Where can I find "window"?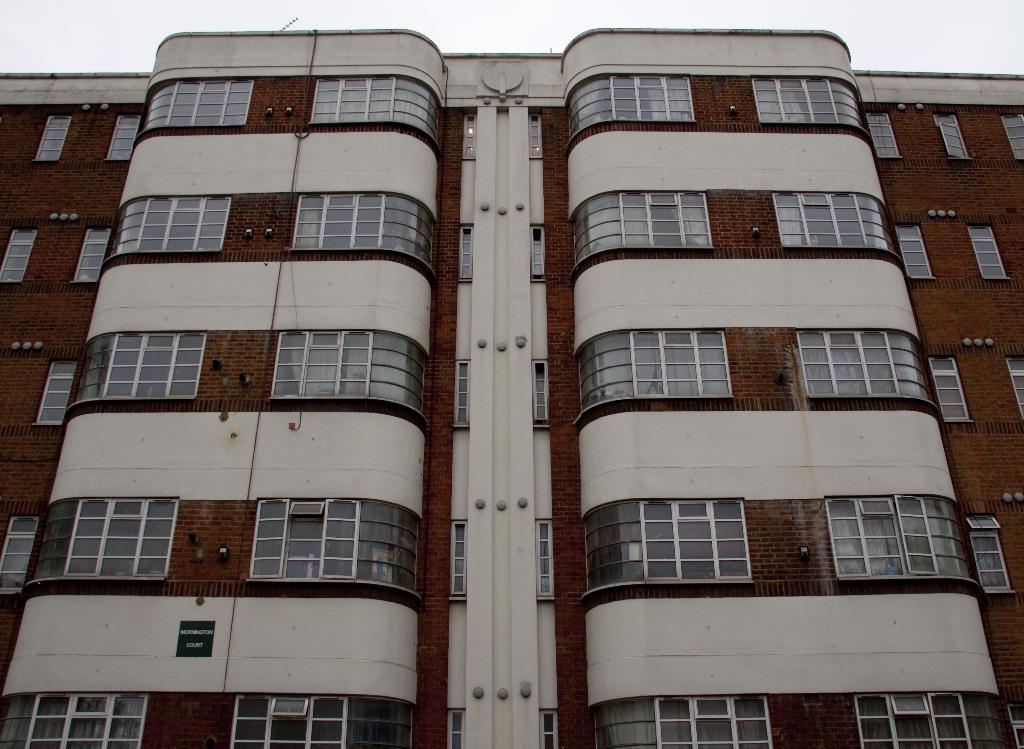
You can find it at x1=1023 y1=350 x2=1023 y2=420.
